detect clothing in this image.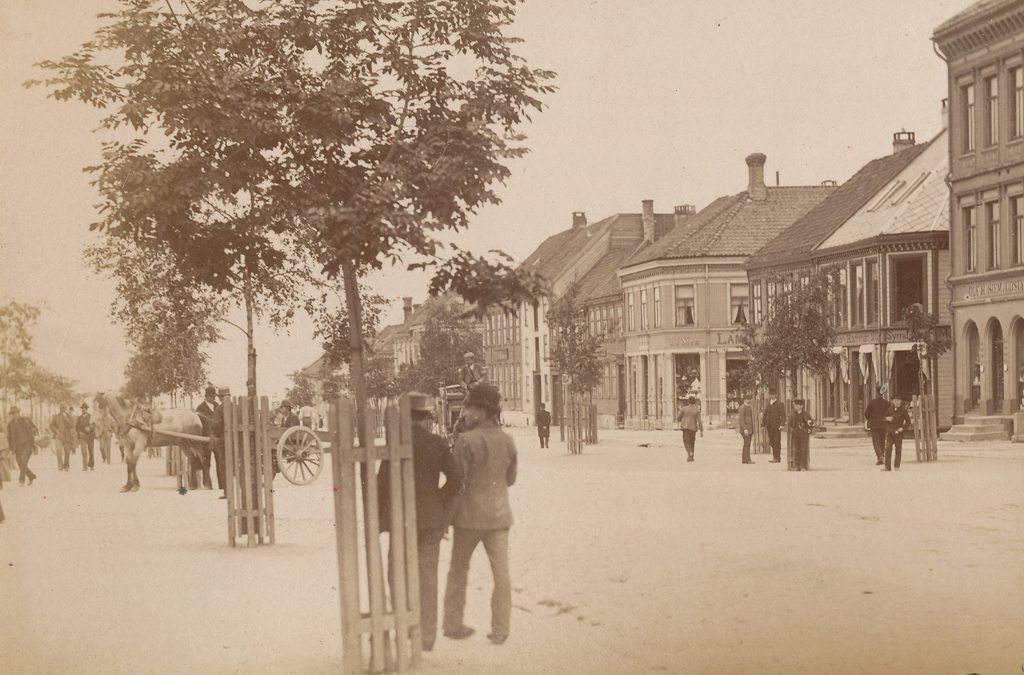
Detection: x1=376, y1=428, x2=462, y2=639.
